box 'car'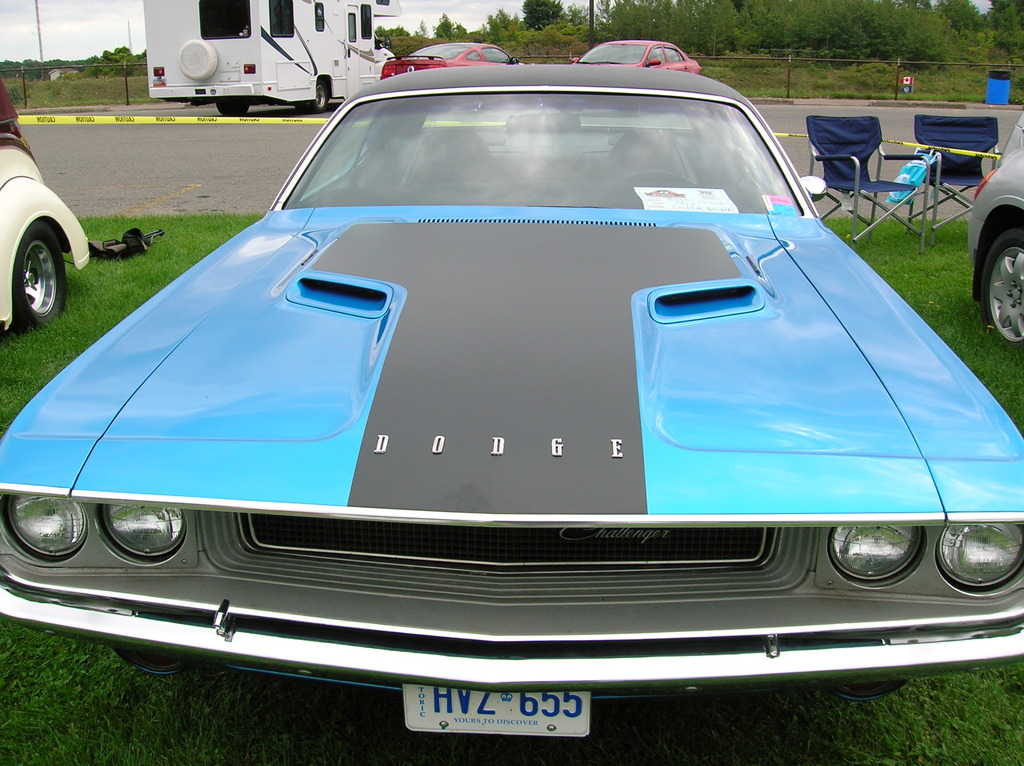
(0, 84, 95, 330)
